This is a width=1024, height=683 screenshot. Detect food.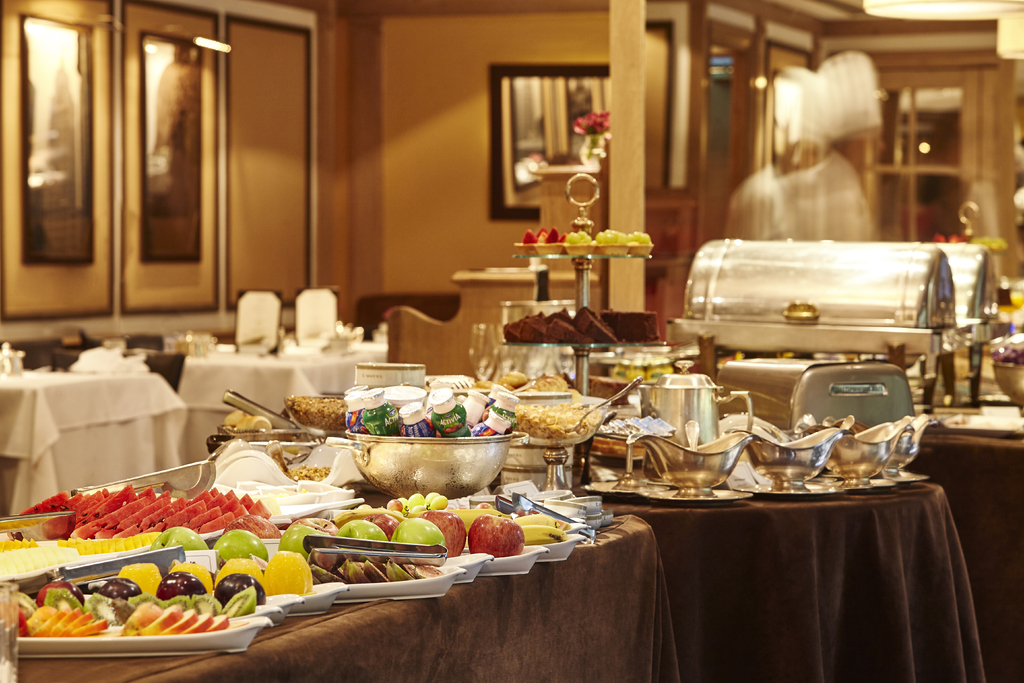
149 524 207 549.
